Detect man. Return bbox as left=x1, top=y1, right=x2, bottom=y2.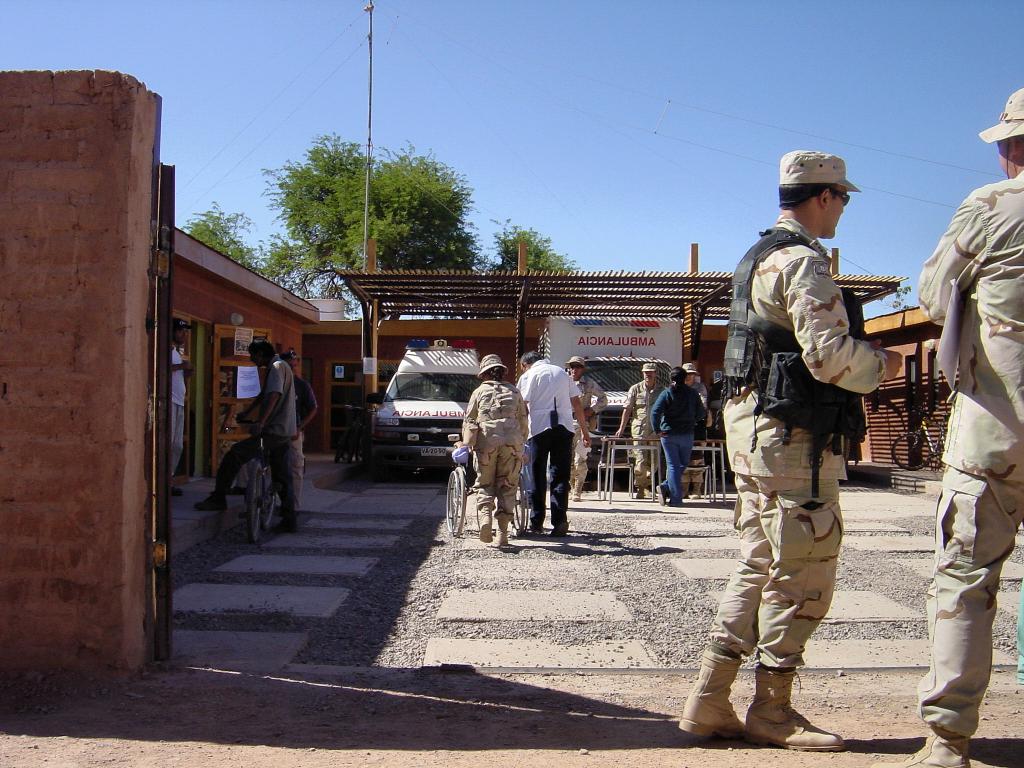
left=196, top=340, right=297, bottom=529.
